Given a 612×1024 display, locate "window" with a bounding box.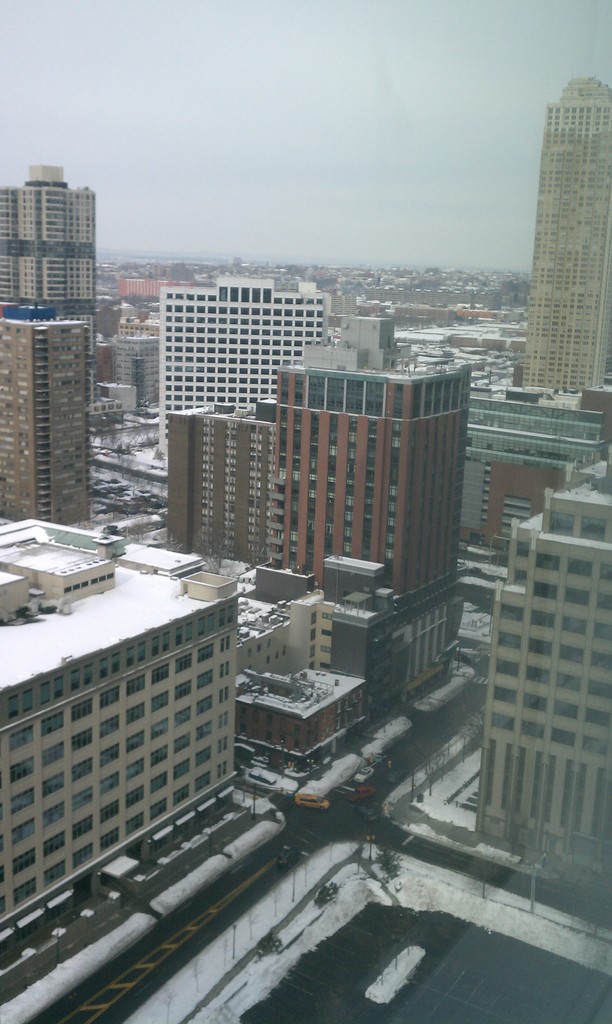
Located: {"x1": 99, "y1": 712, "x2": 122, "y2": 740}.
